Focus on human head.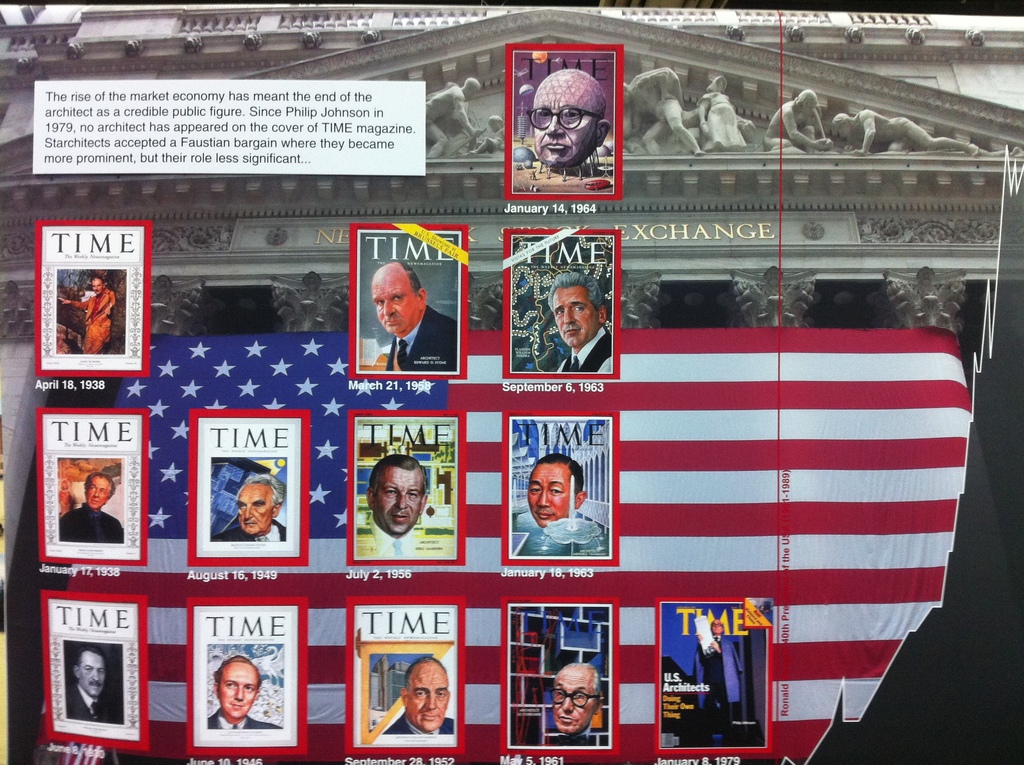
Focused at region(547, 661, 600, 736).
